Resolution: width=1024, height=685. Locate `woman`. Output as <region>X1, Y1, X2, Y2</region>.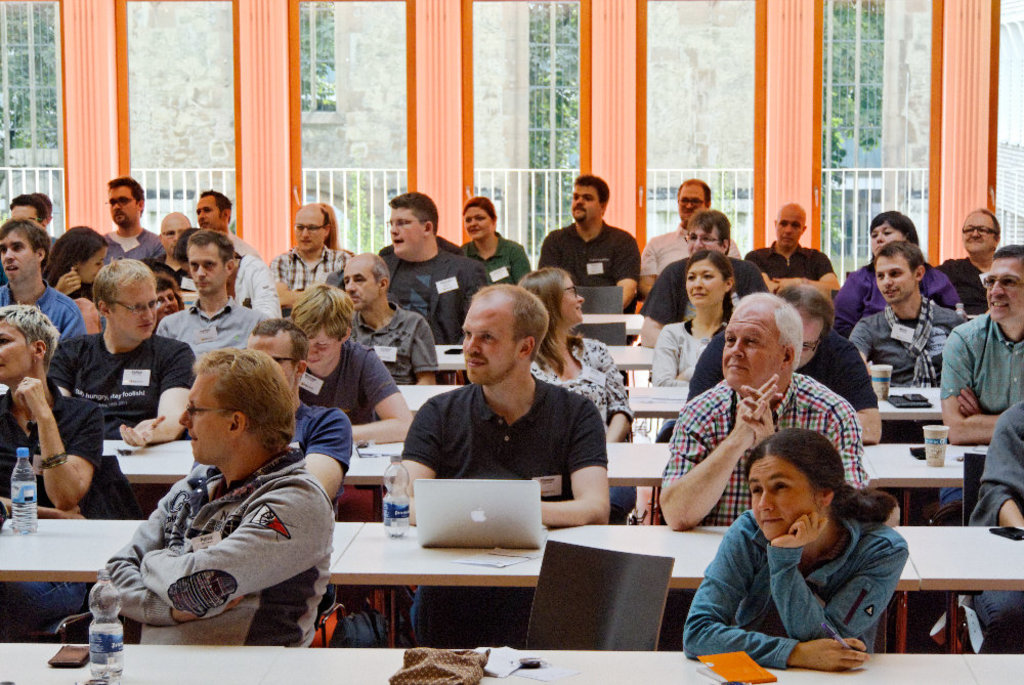
<region>38, 225, 115, 320</region>.
